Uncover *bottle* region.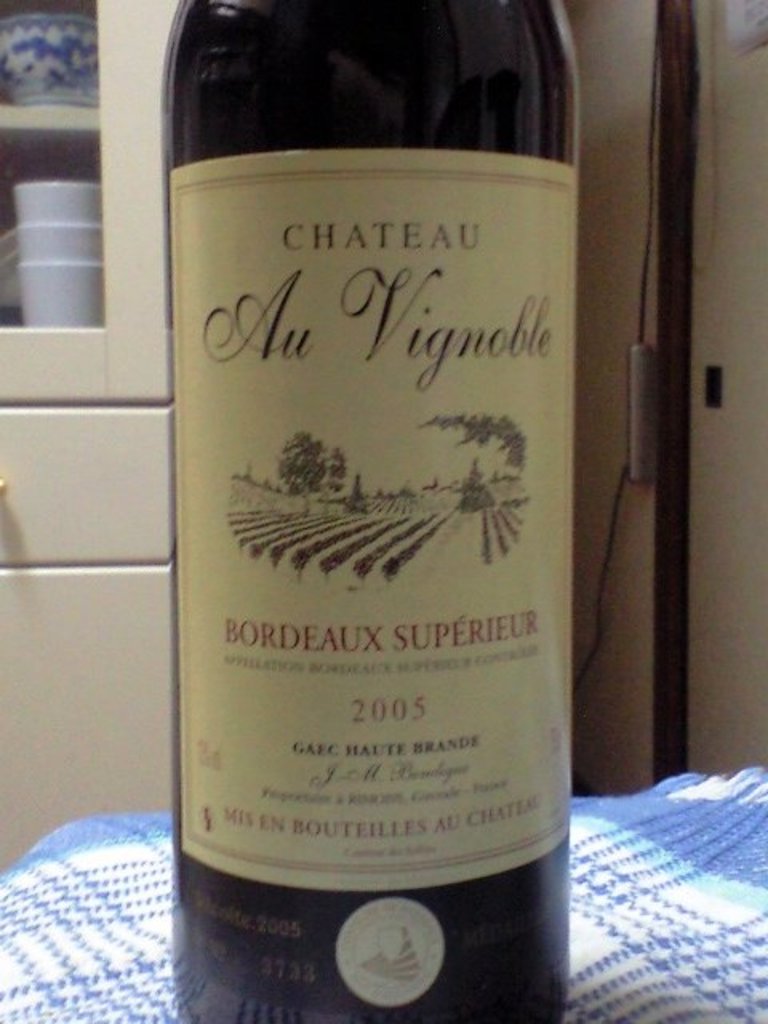
Uncovered: 158:0:571:1022.
